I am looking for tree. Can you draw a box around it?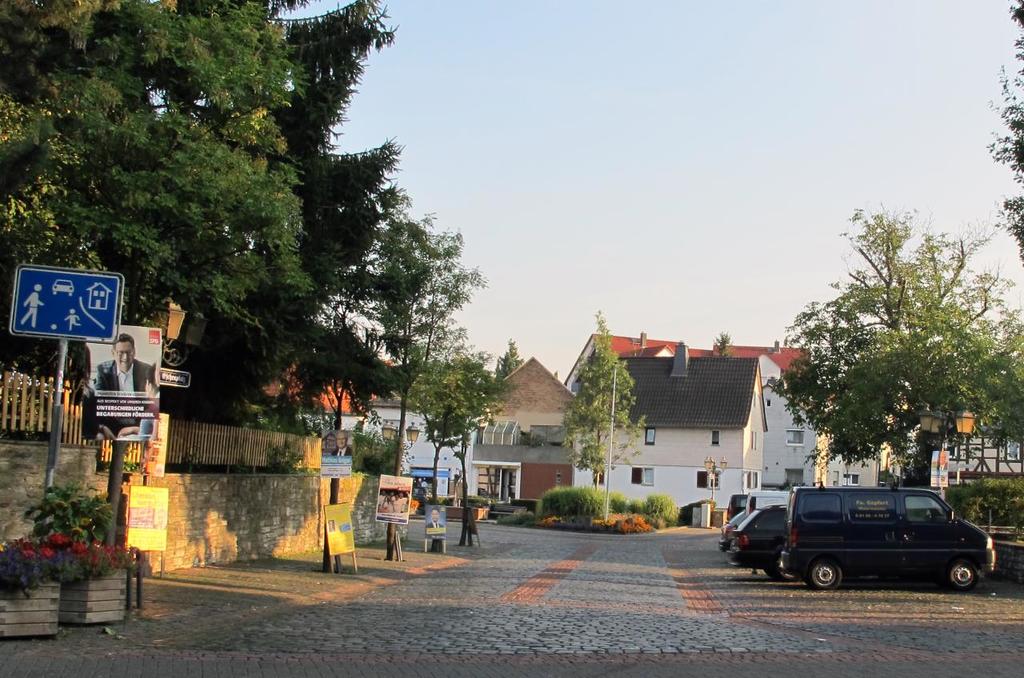
Sure, the bounding box is (x1=410, y1=326, x2=491, y2=508).
